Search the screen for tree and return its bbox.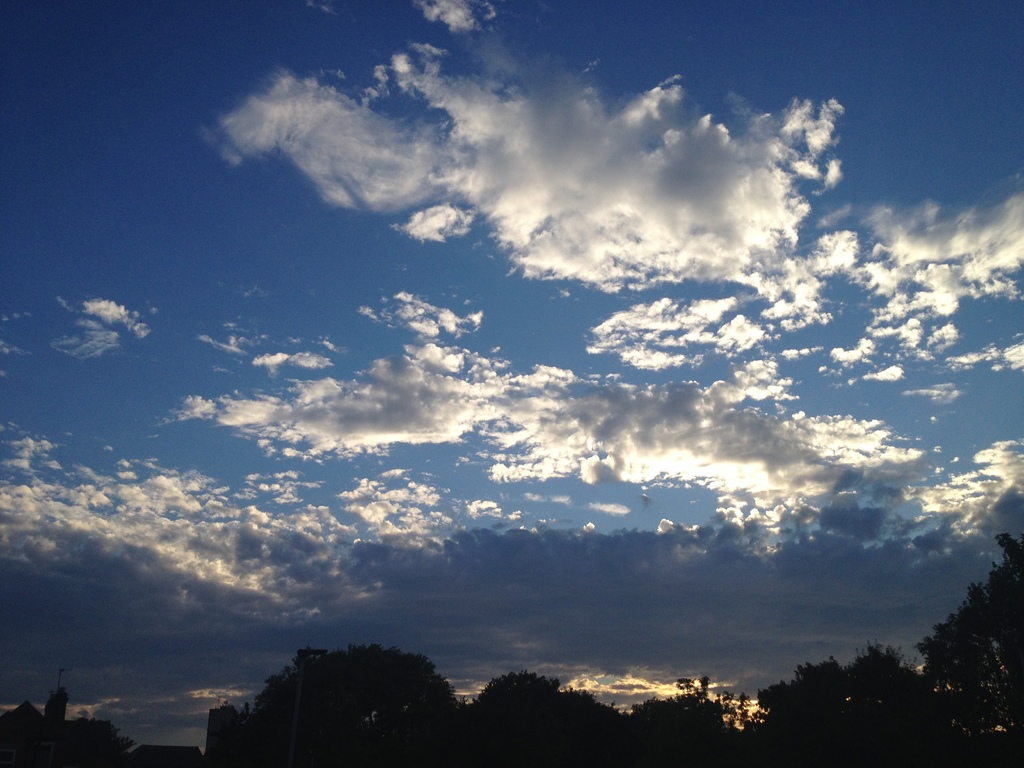
Found: (473, 666, 737, 767).
